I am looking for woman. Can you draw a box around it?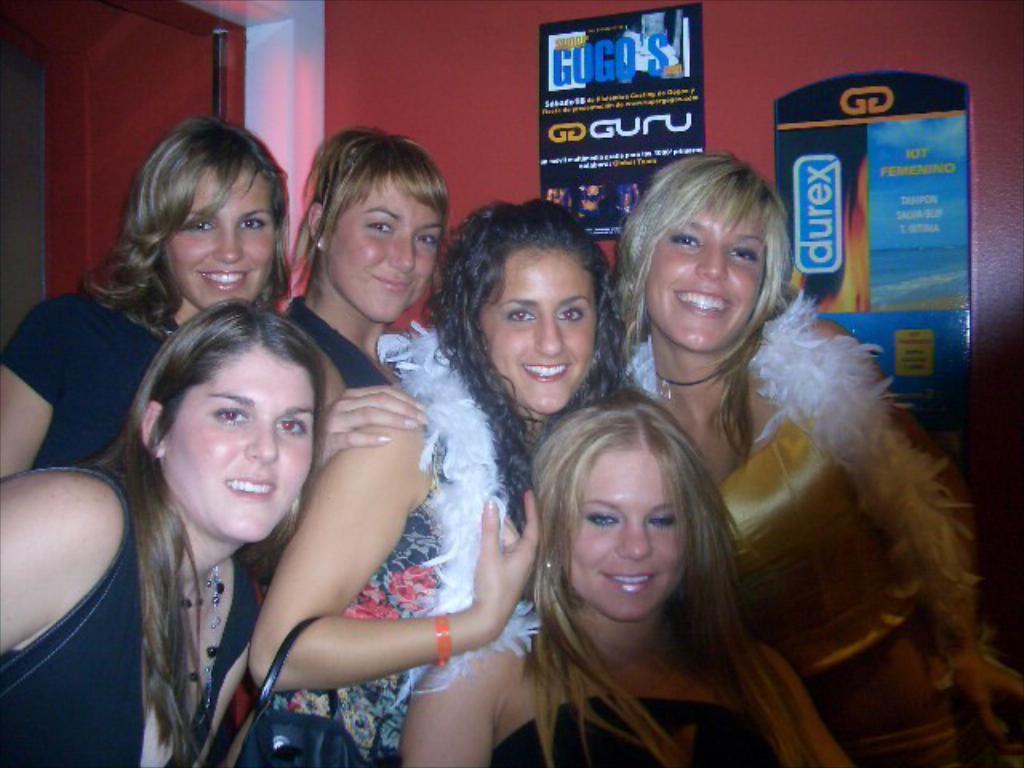
Sure, the bounding box is BBox(197, 198, 667, 766).
